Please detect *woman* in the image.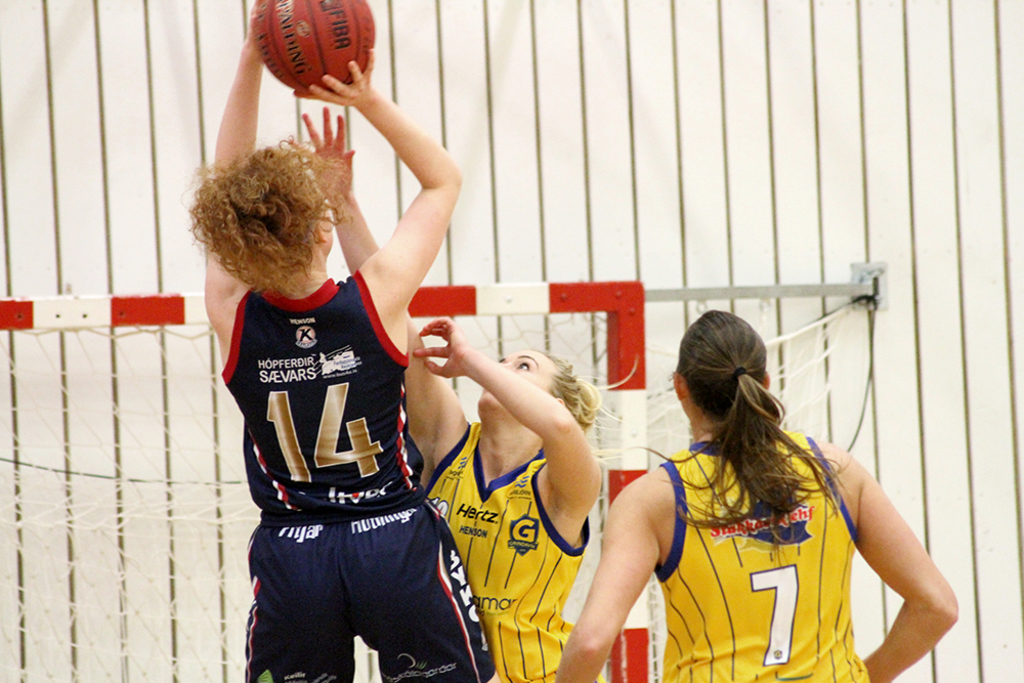
(left=621, top=303, right=913, bottom=681).
